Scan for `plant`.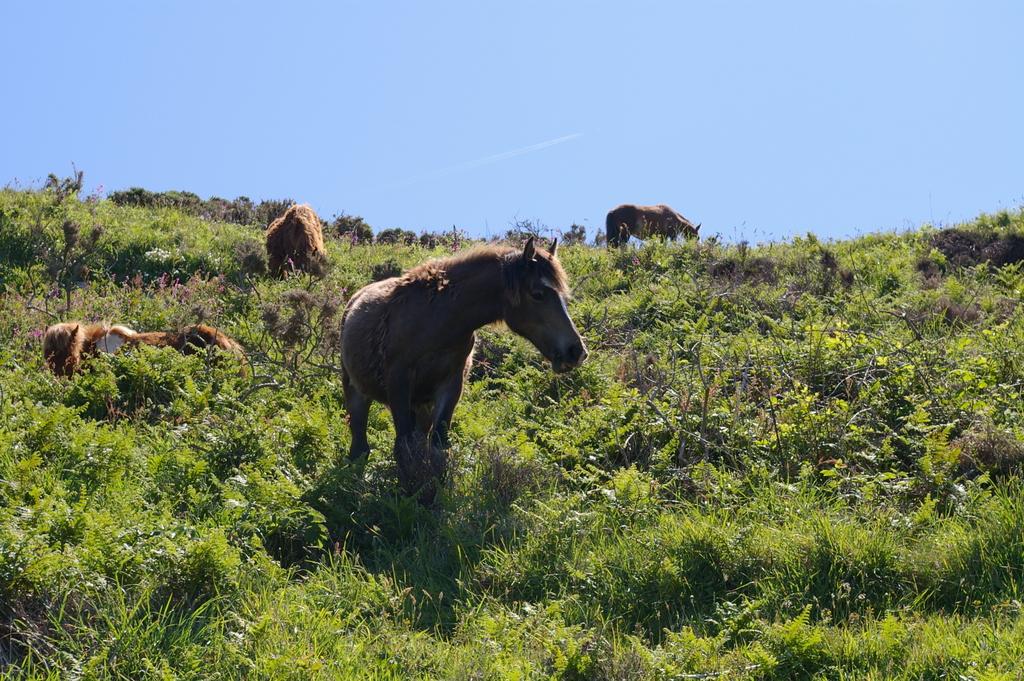
Scan result: x1=0, y1=142, x2=1023, y2=680.
